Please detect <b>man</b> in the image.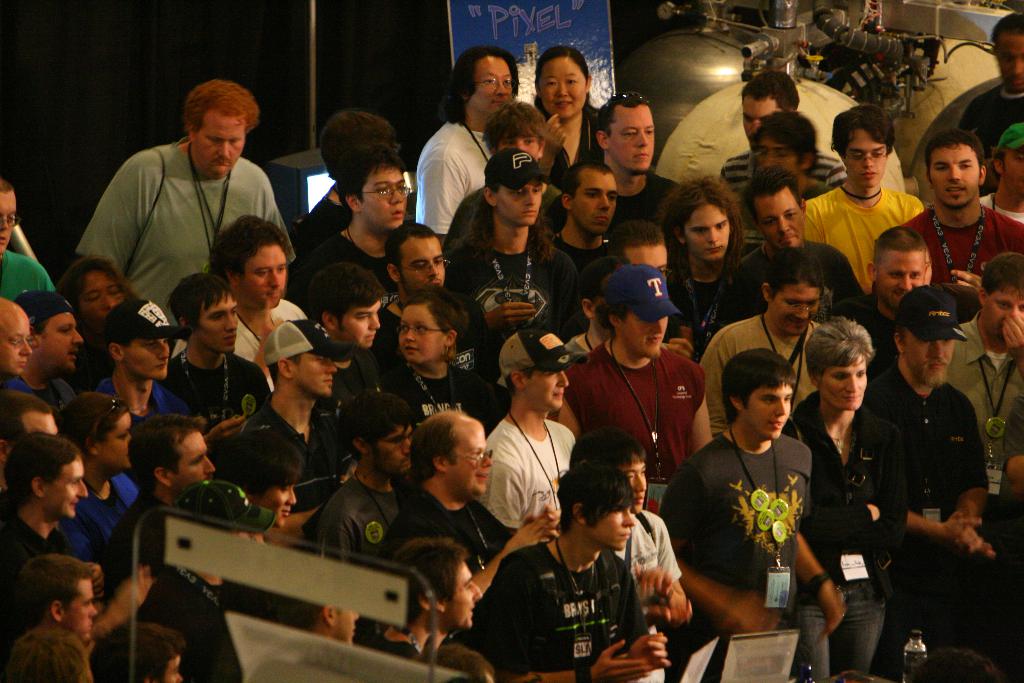
<box>477,458,669,682</box>.
